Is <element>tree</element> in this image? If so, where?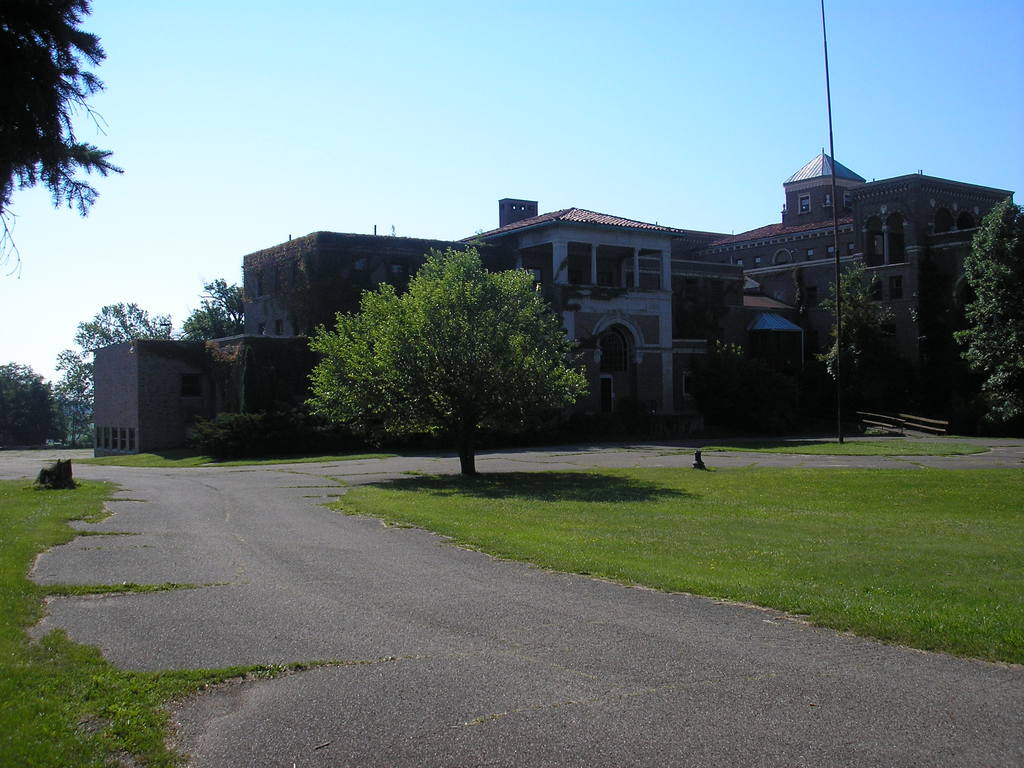
Yes, at rect(59, 294, 178, 445).
